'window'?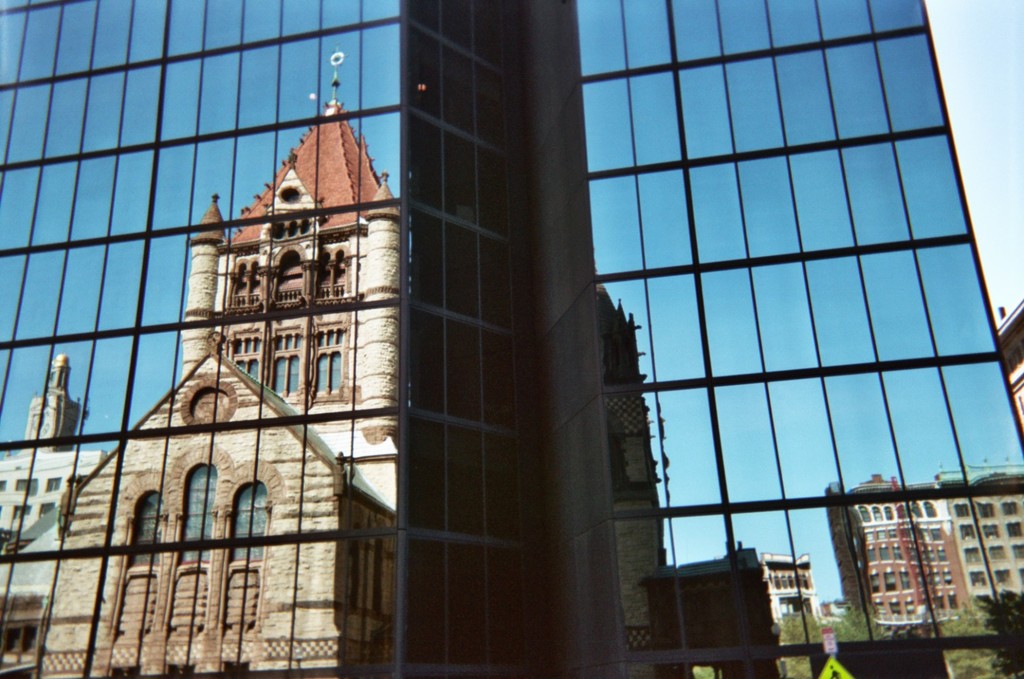
229 488 268 553
